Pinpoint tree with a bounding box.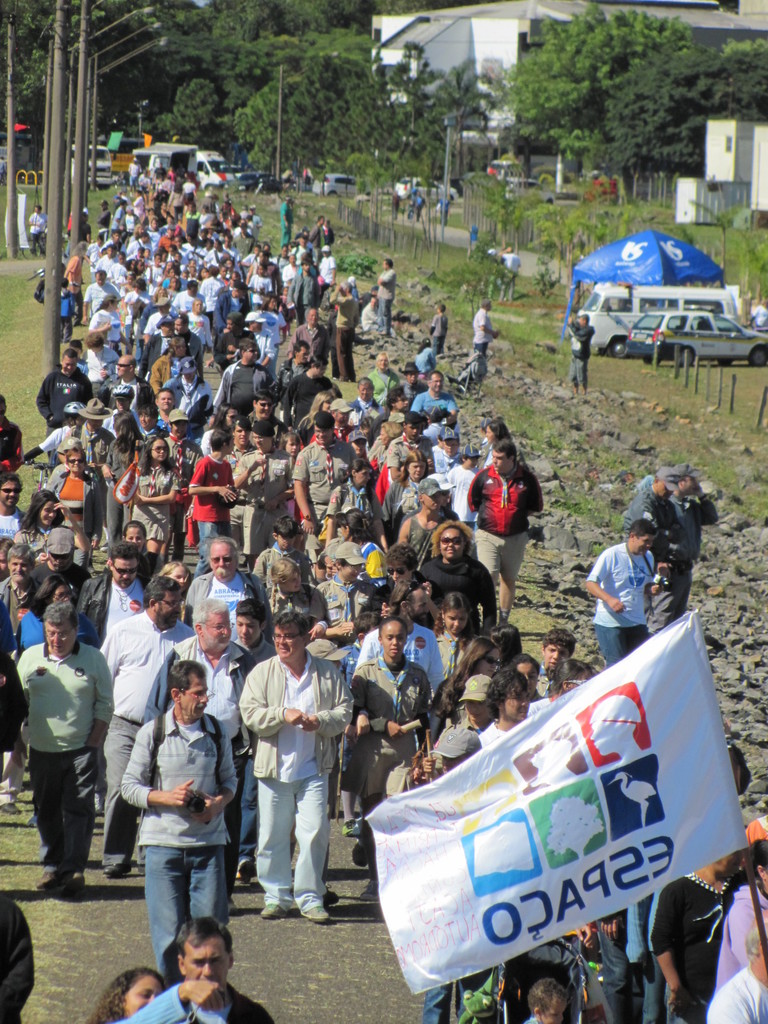
x1=478 y1=0 x2=691 y2=172.
